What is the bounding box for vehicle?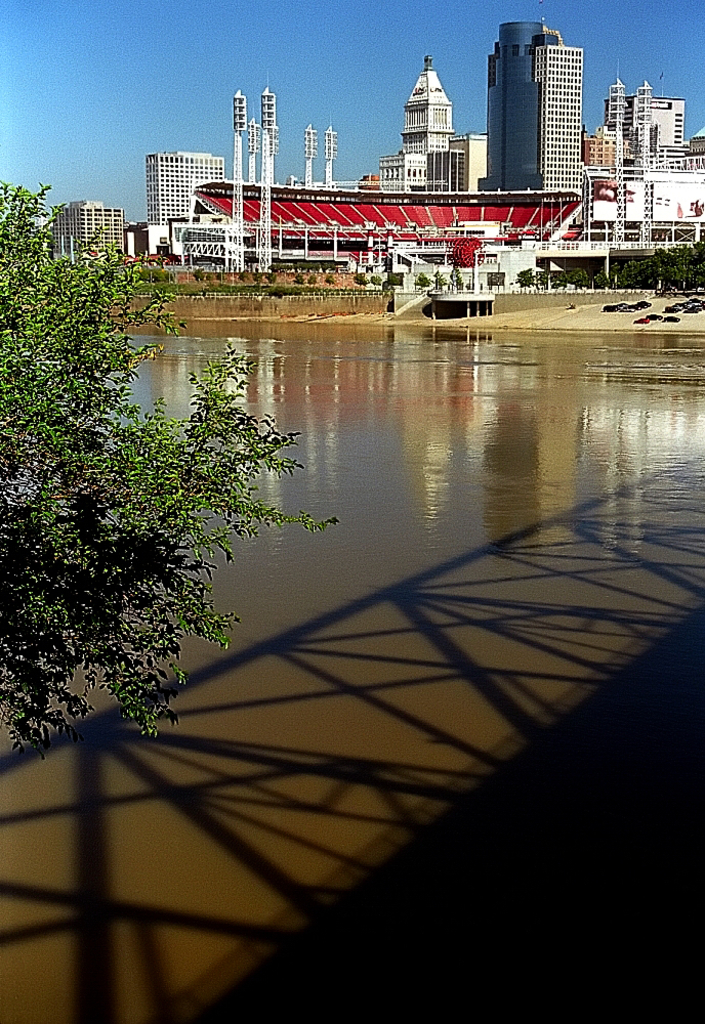
[644,308,662,318].
